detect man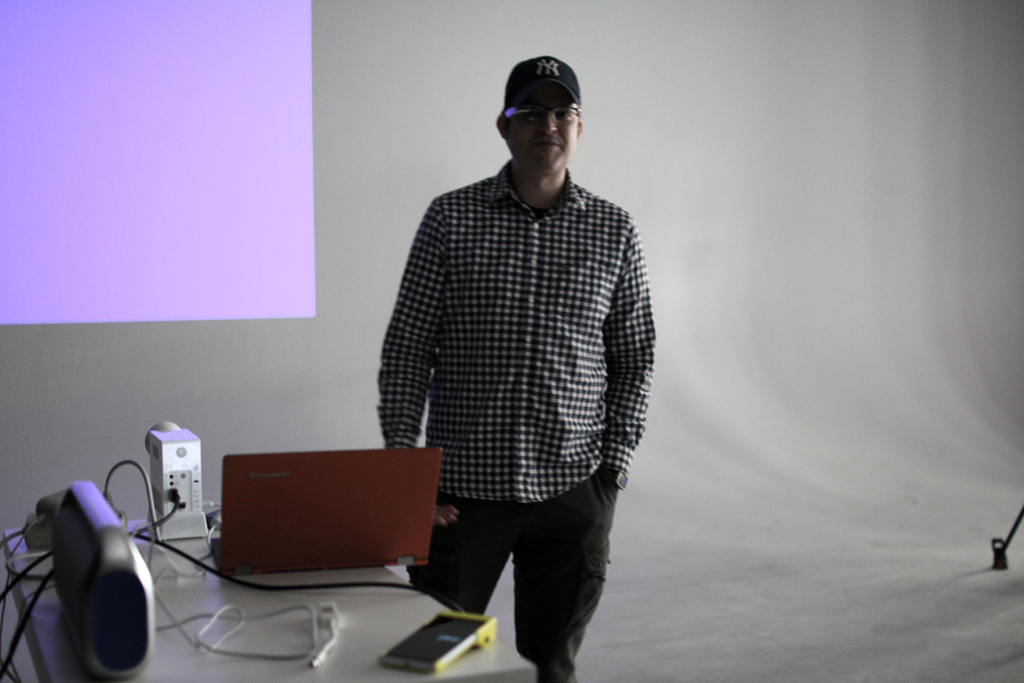
[342,60,673,628]
